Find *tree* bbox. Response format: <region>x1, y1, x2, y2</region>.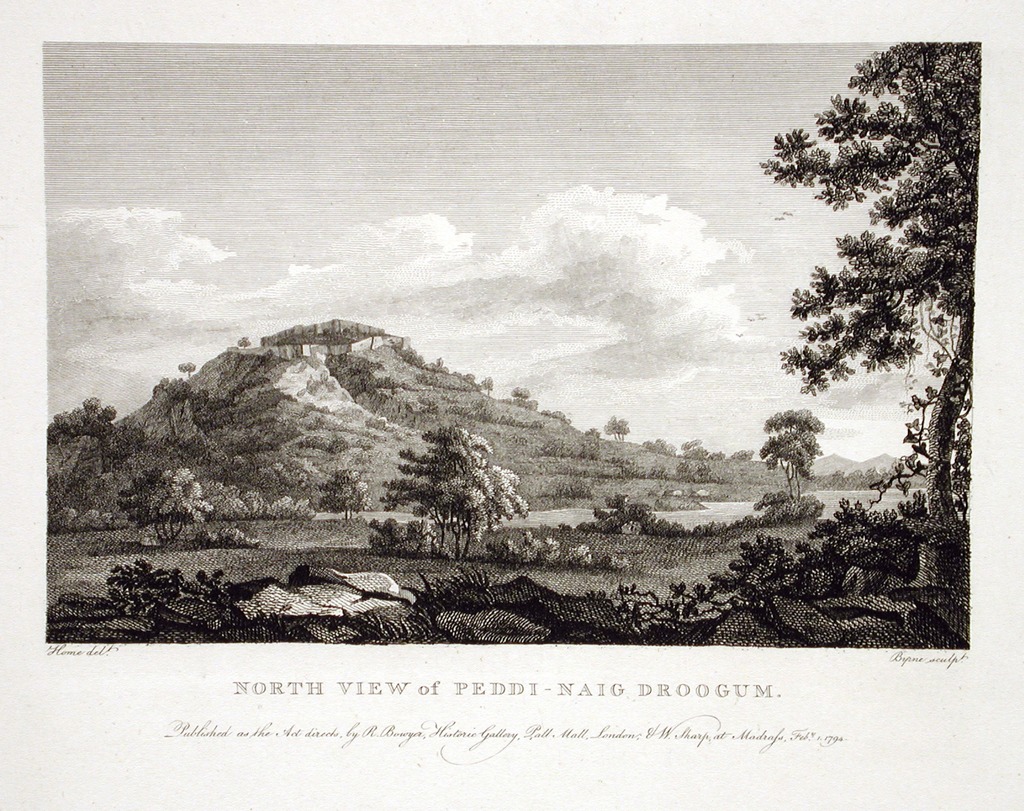
<region>320, 474, 365, 521</region>.
